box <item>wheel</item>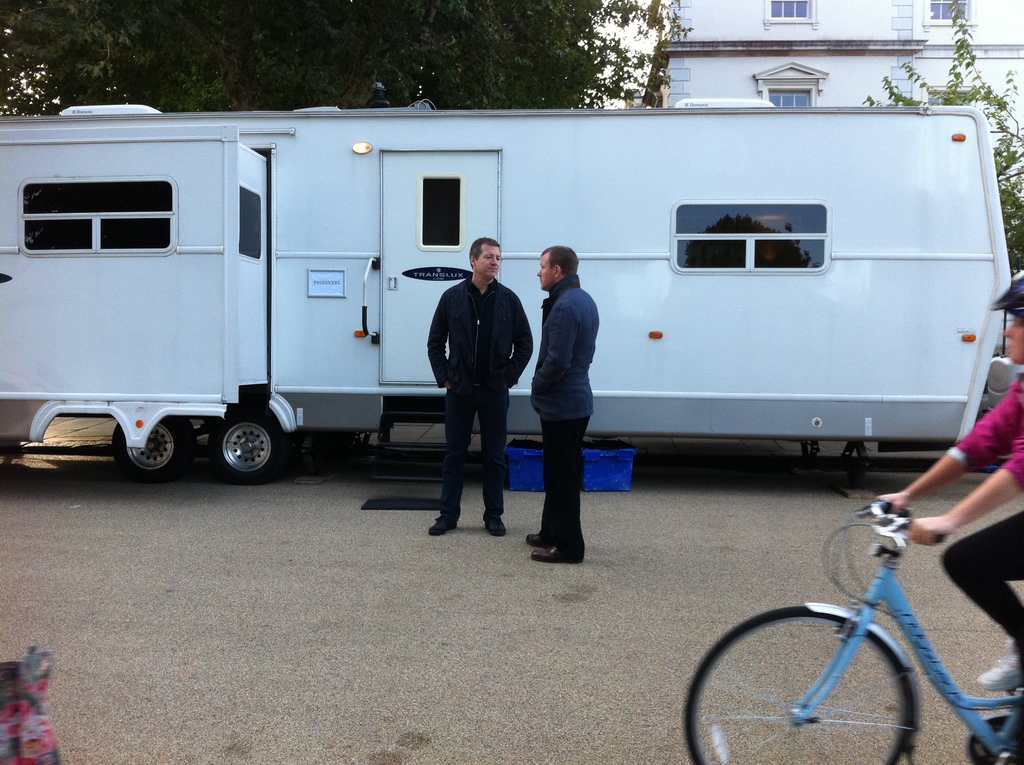
x1=965 y1=717 x2=1023 y2=764
